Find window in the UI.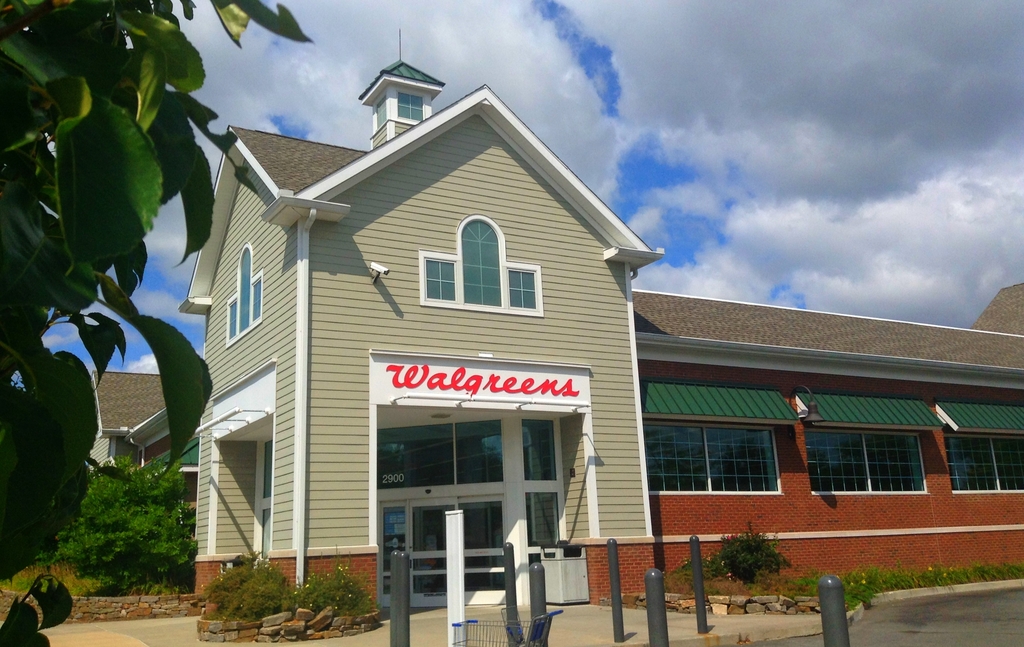
UI element at {"x1": 420, "y1": 213, "x2": 545, "y2": 313}.
